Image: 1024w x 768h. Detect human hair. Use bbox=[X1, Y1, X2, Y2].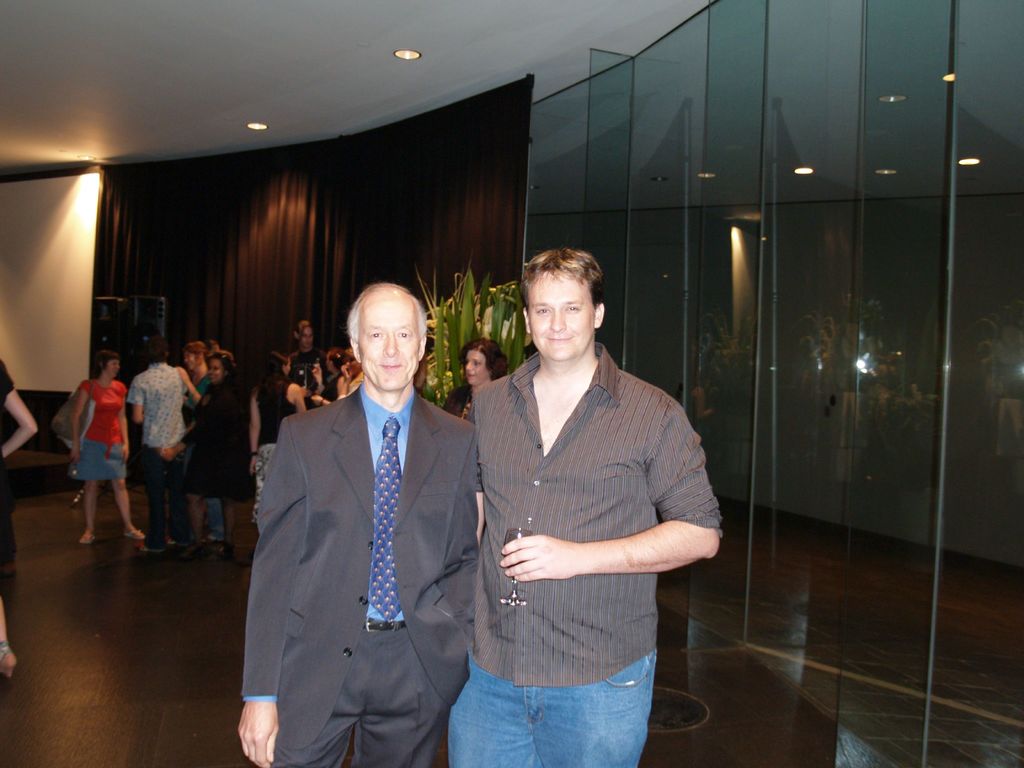
bbox=[140, 333, 177, 371].
